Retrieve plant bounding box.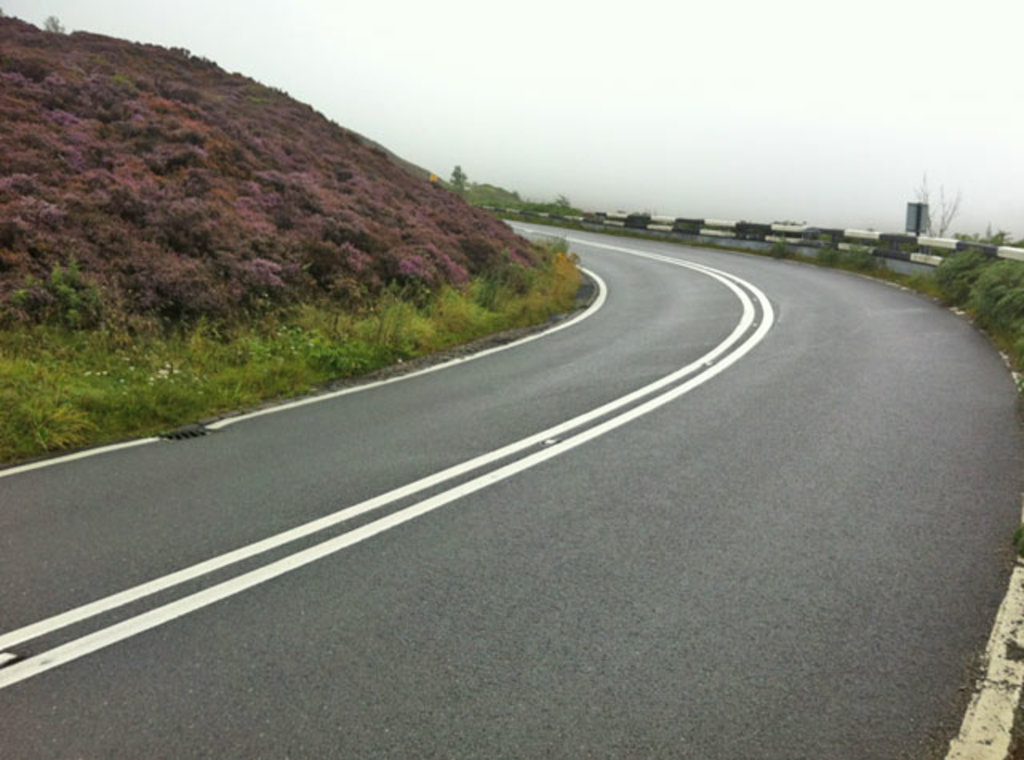
Bounding box: [left=917, top=160, right=973, bottom=237].
